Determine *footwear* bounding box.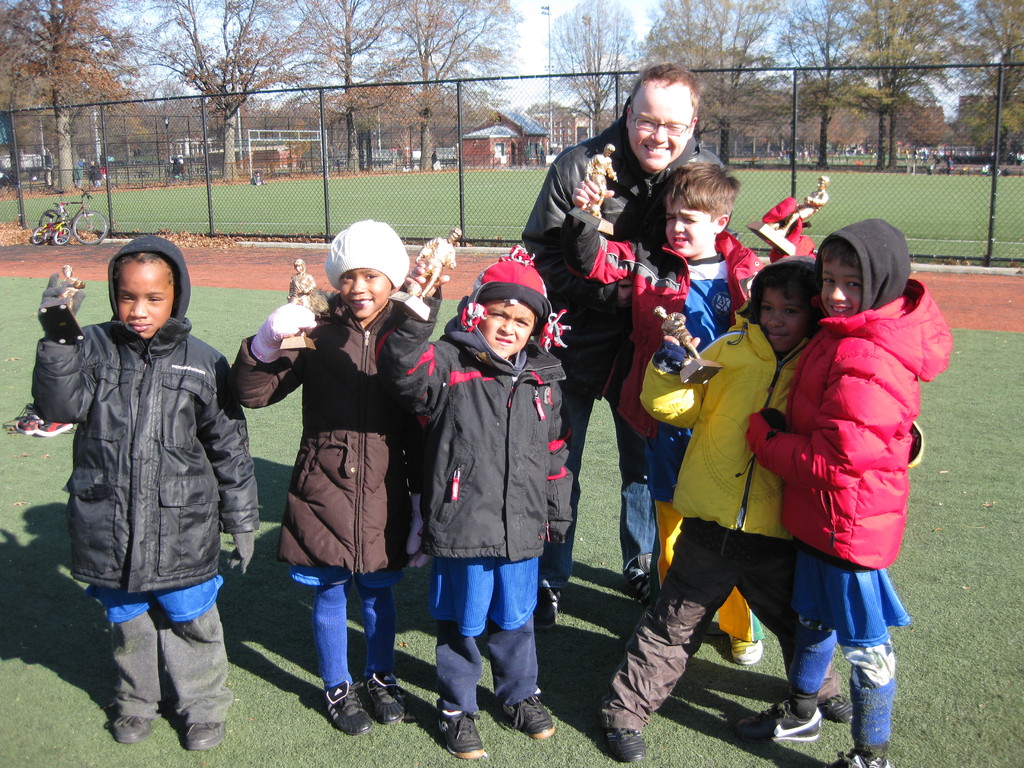
Determined: left=525, top=585, right=565, bottom=630.
